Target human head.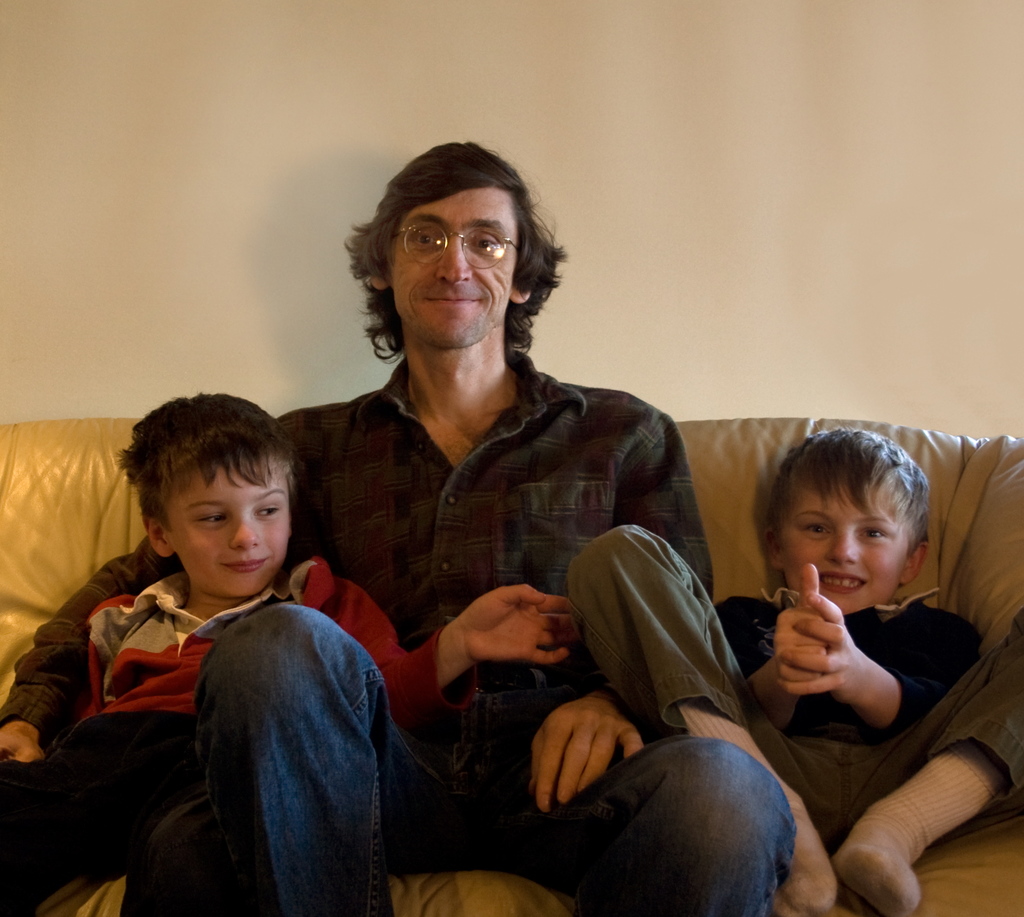
Target region: locate(764, 424, 933, 617).
